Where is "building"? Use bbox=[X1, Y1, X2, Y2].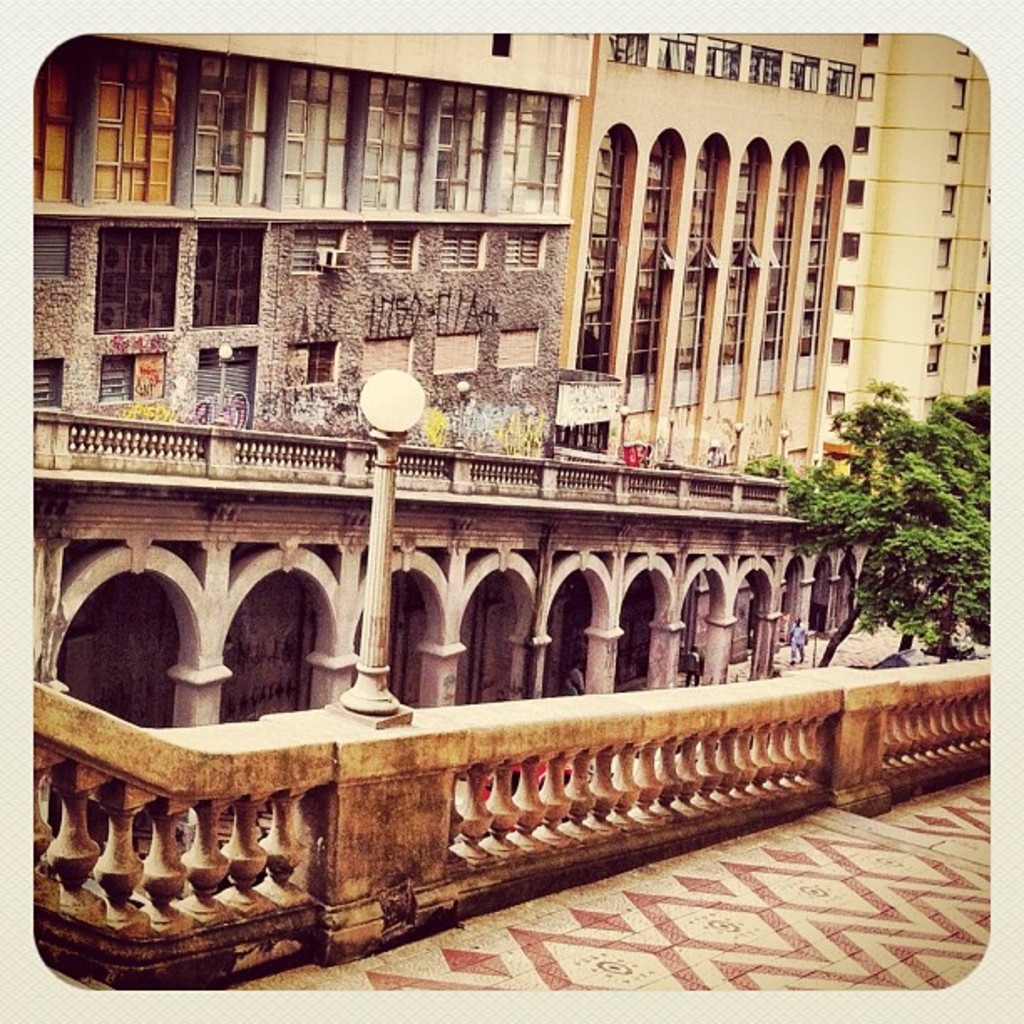
bbox=[33, 38, 986, 726].
